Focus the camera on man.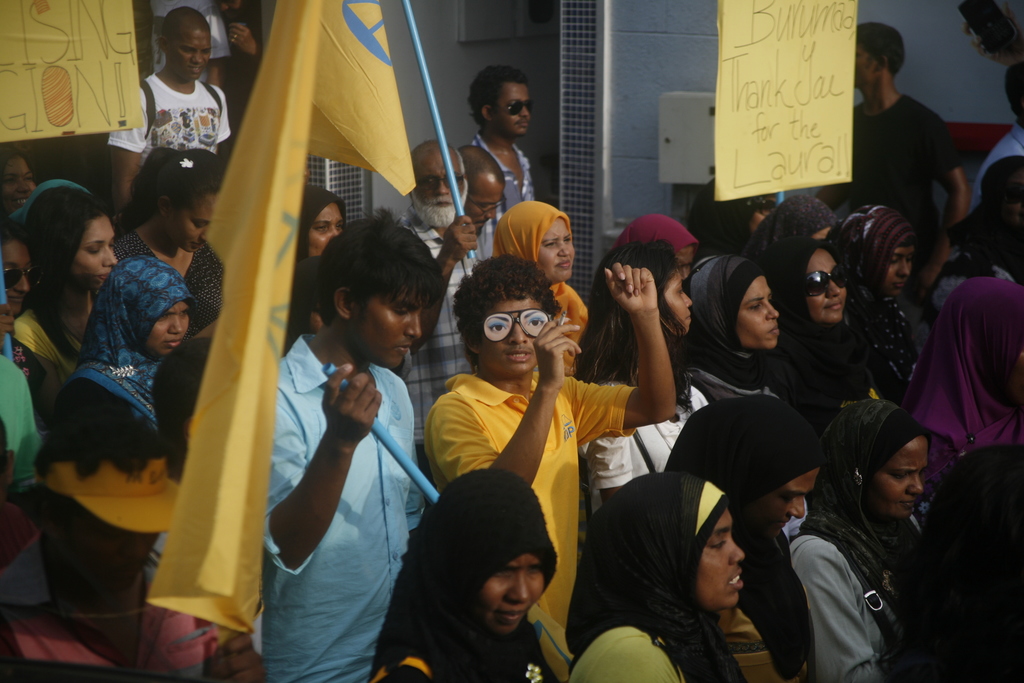
Focus region: 106:3:230:213.
